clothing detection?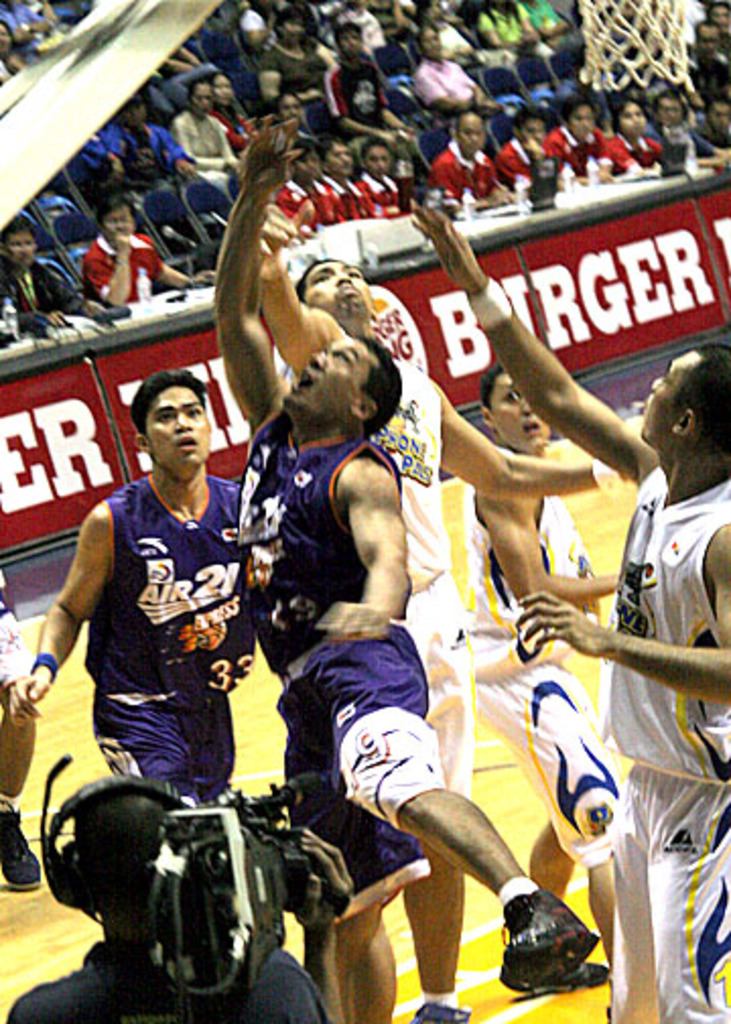
rect(548, 130, 609, 179)
